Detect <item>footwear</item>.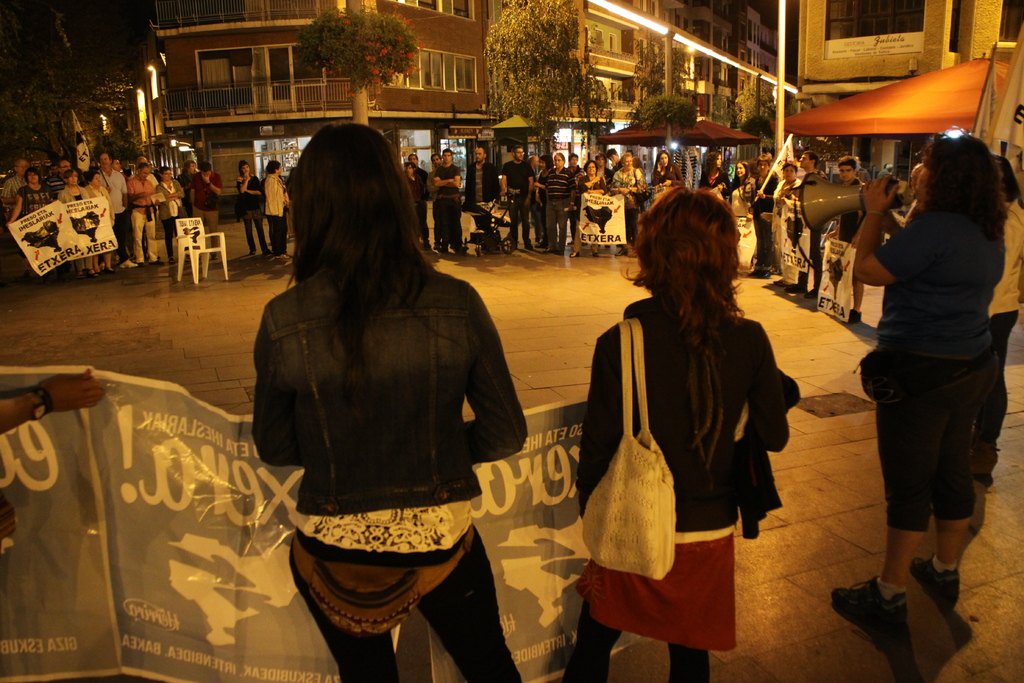
Detected at x1=136 y1=261 x2=143 y2=268.
